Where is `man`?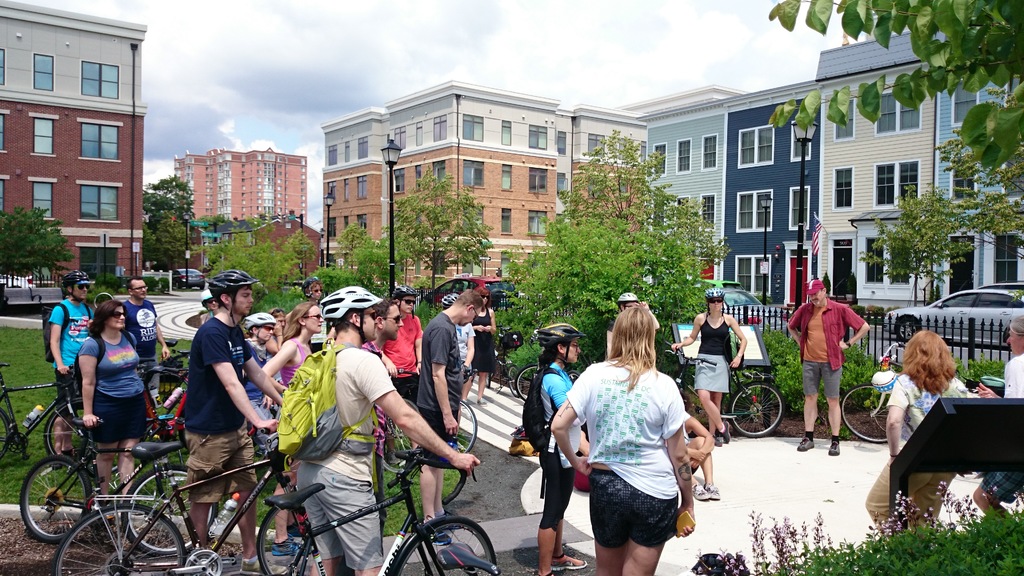
(left=970, top=313, right=1023, bottom=523).
